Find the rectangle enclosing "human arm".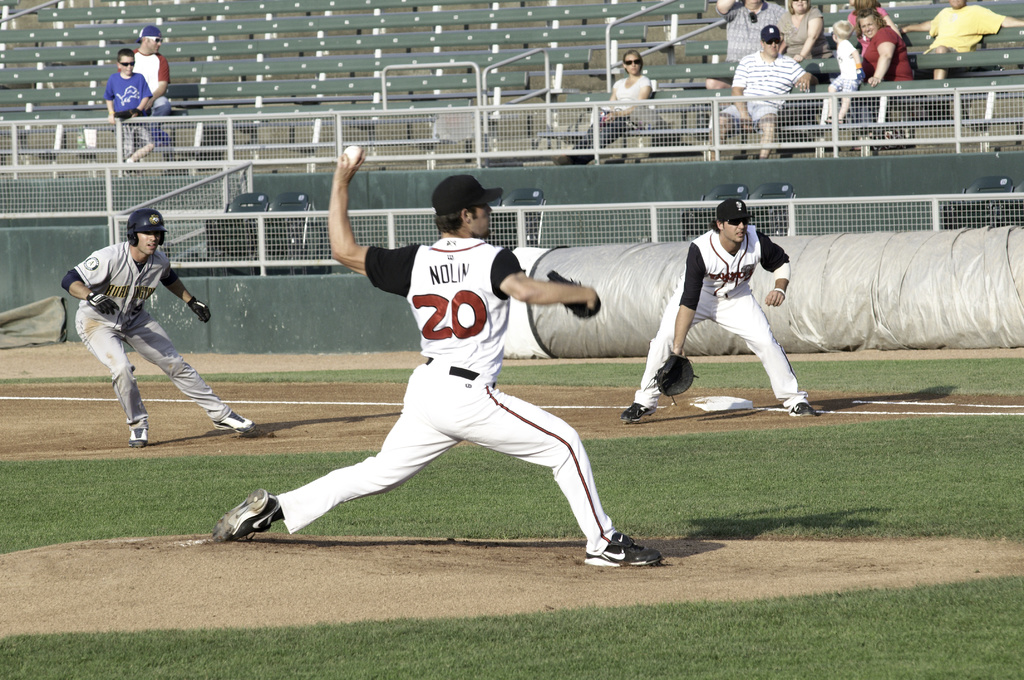
(797, 8, 823, 63).
